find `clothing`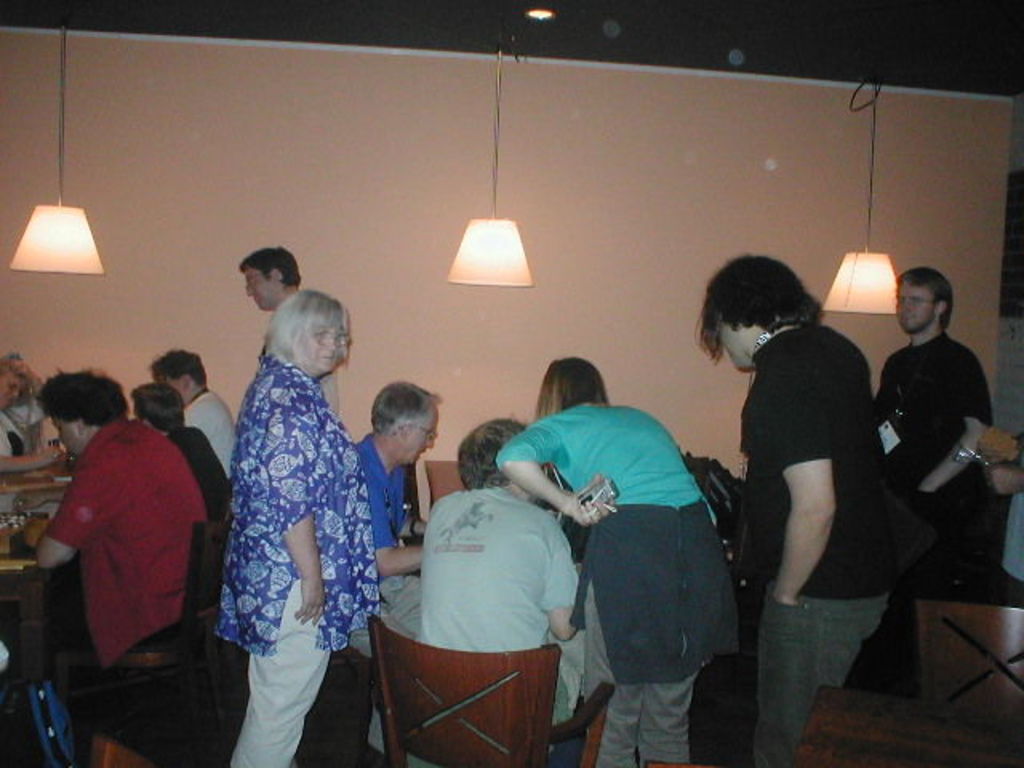
select_region(496, 398, 734, 766)
